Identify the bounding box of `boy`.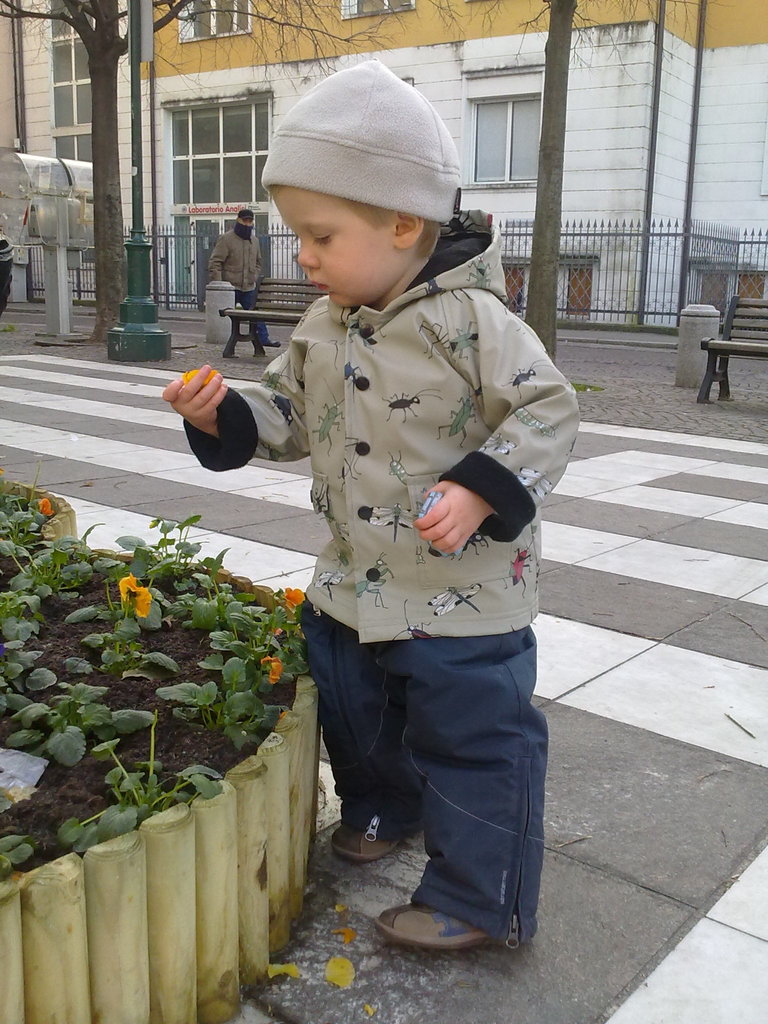
{"left": 158, "top": 61, "right": 582, "bottom": 948}.
